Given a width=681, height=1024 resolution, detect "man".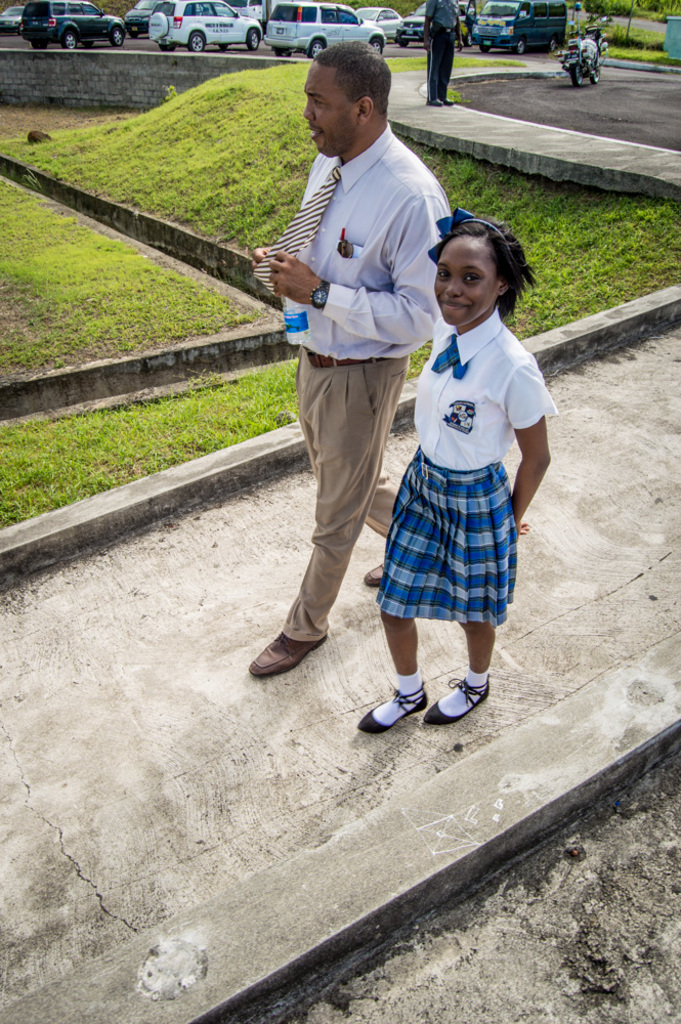
418/0/460/101.
